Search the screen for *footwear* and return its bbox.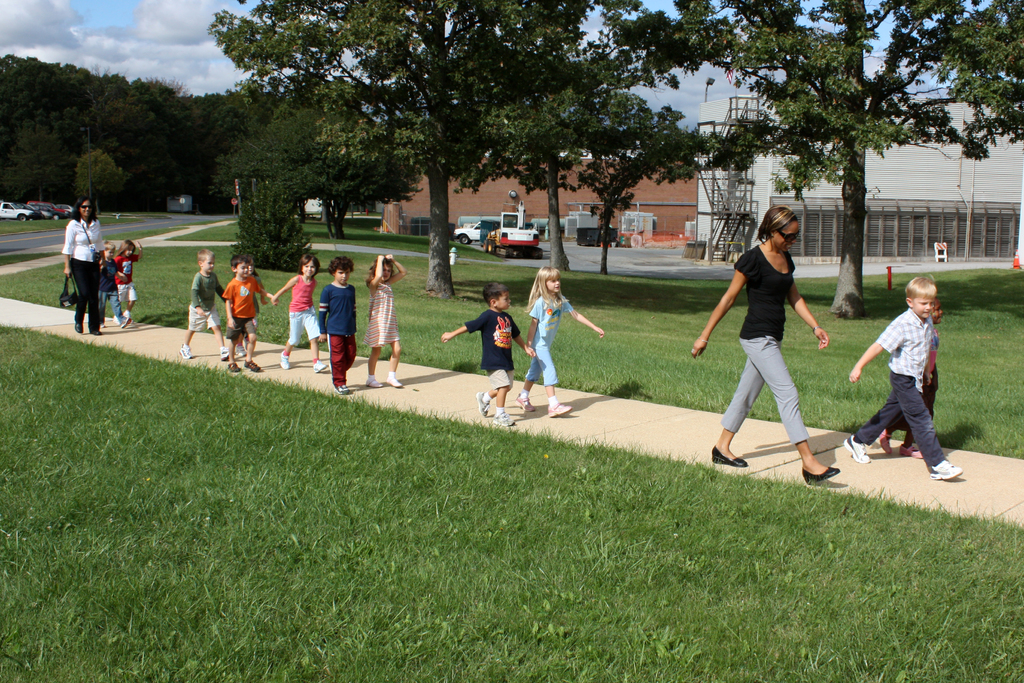
Found: l=547, t=406, r=572, b=416.
